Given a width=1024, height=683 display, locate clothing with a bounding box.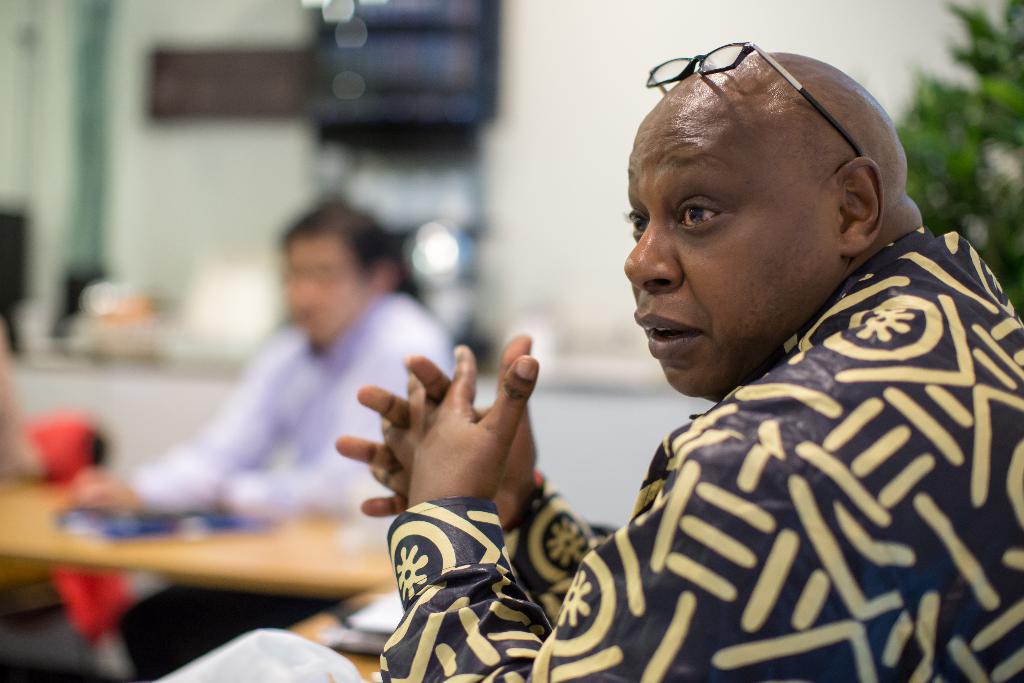
Located: <box>458,179,962,682</box>.
